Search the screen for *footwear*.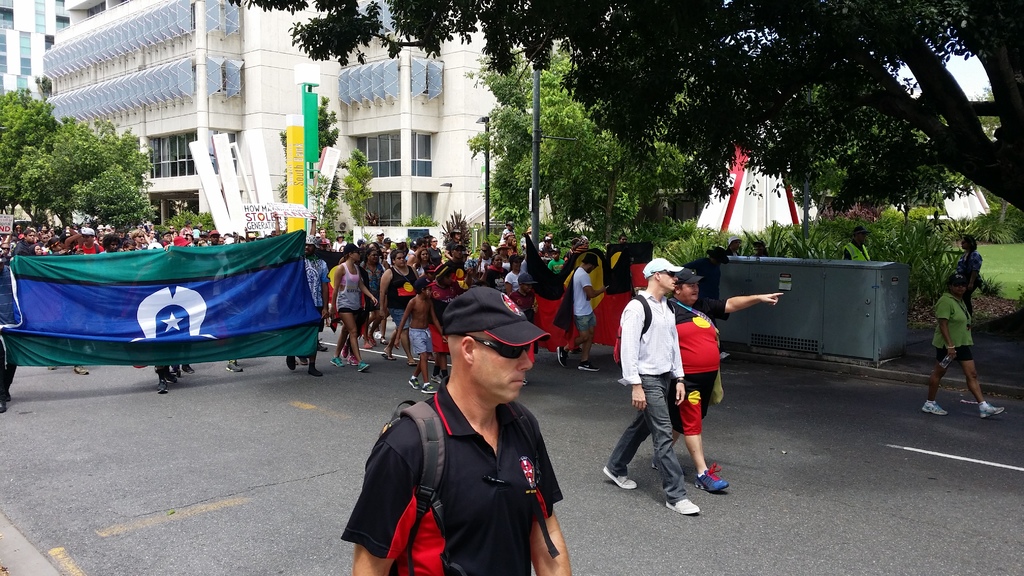
Found at box=[694, 461, 731, 494].
